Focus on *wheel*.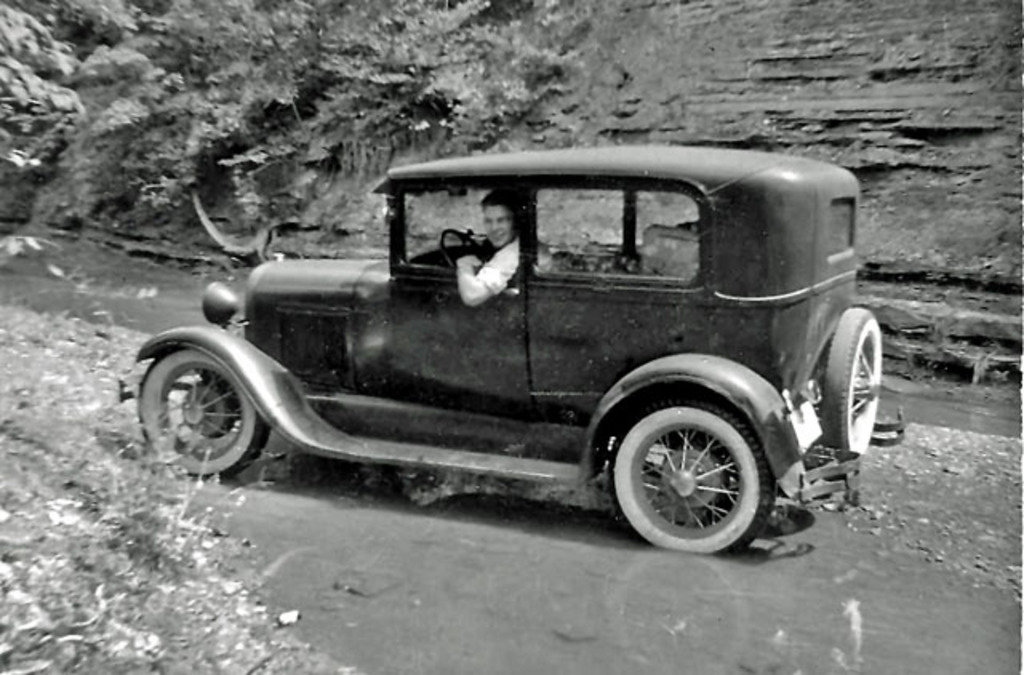
Focused at [821,302,883,453].
